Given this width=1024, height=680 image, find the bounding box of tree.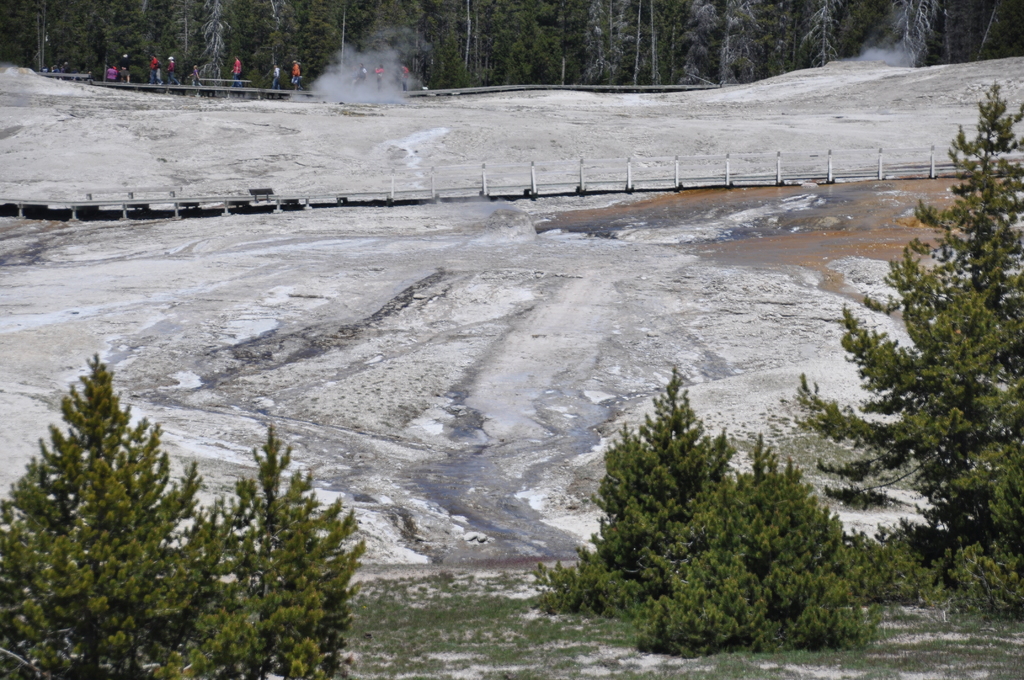
pyautogui.locateOnScreen(0, 347, 369, 679).
